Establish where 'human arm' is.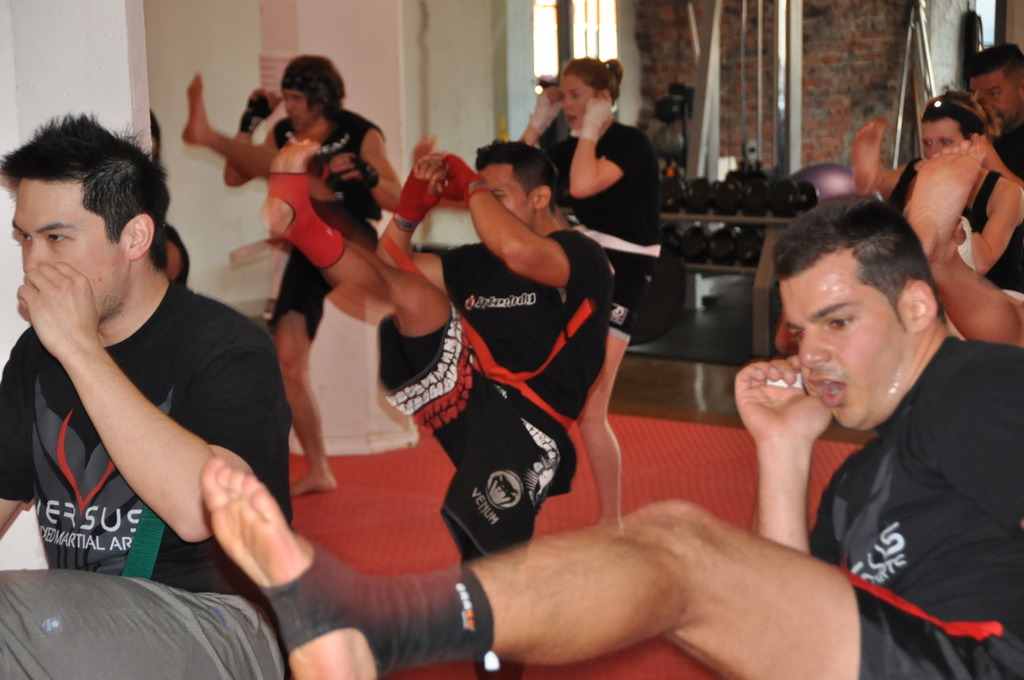
Established at BBox(14, 258, 275, 544).
